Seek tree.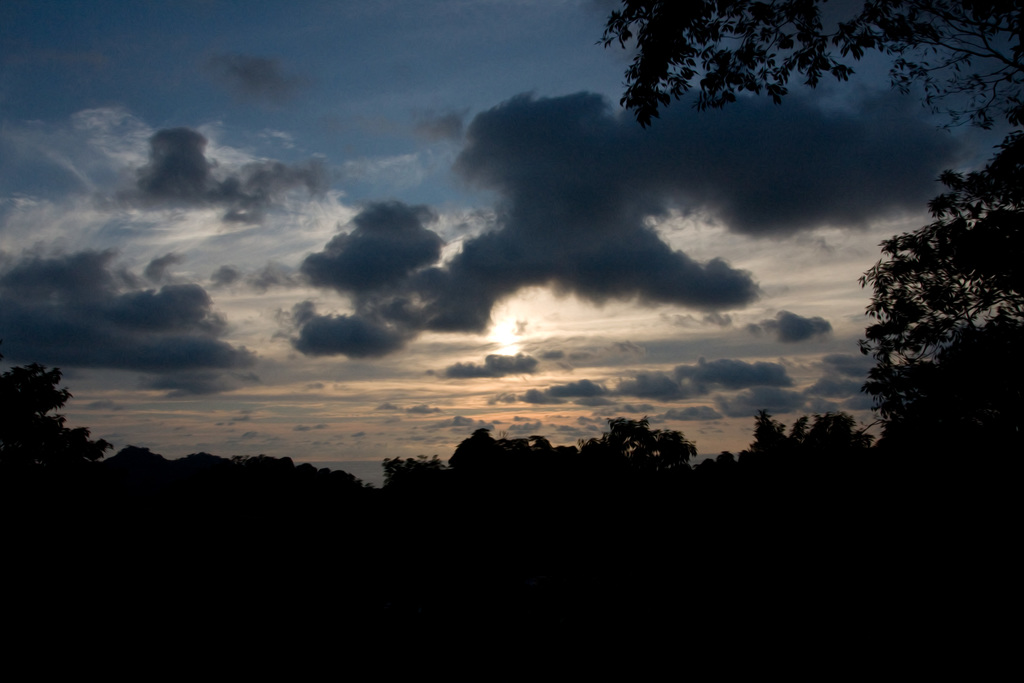
<region>851, 140, 1000, 467</region>.
